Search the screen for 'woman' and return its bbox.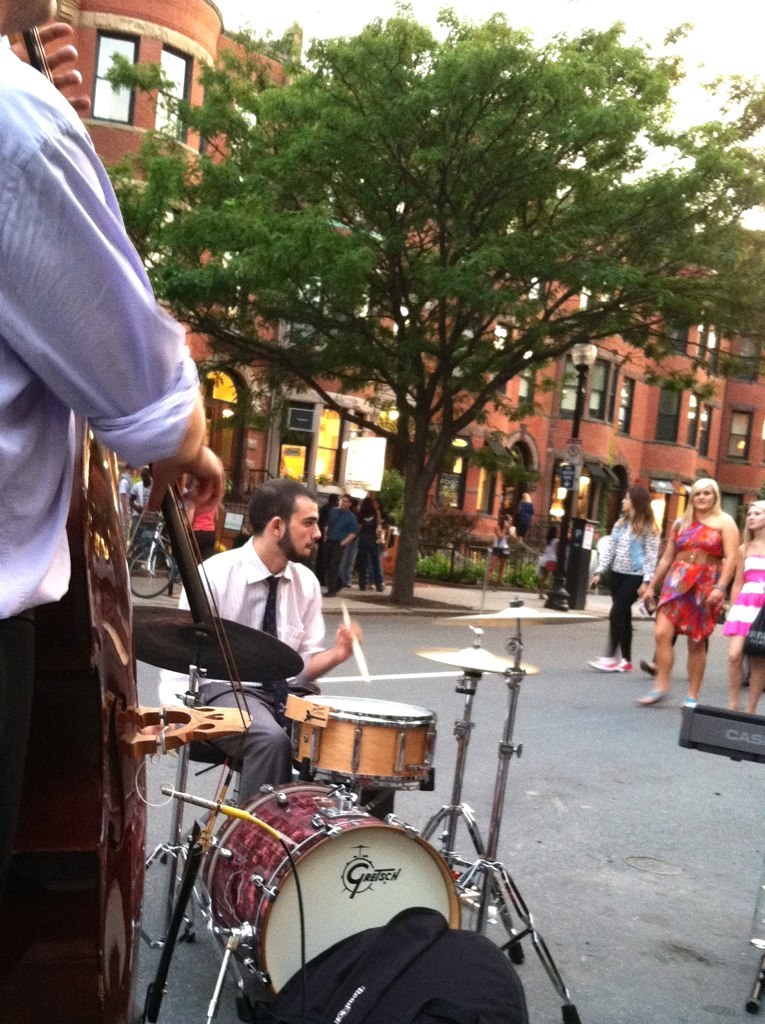
Found: (655, 471, 751, 707).
